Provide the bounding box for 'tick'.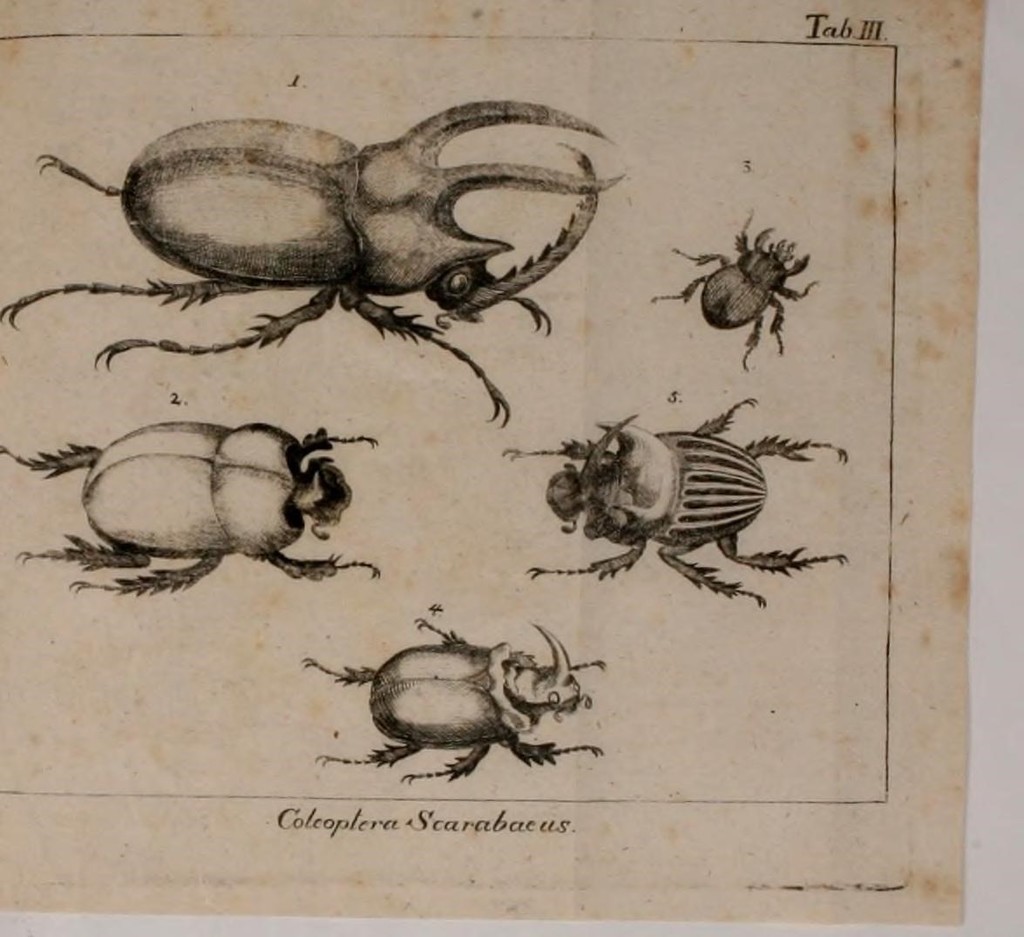
bbox=(288, 615, 608, 784).
